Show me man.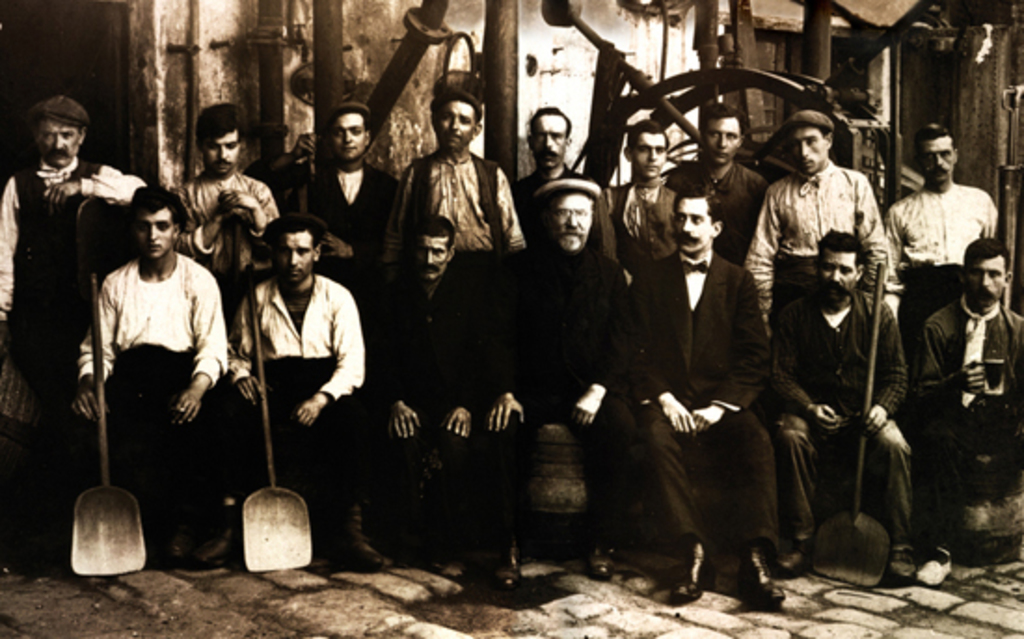
man is here: pyautogui.locateOnScreen(884, 119, 1002, 291).
